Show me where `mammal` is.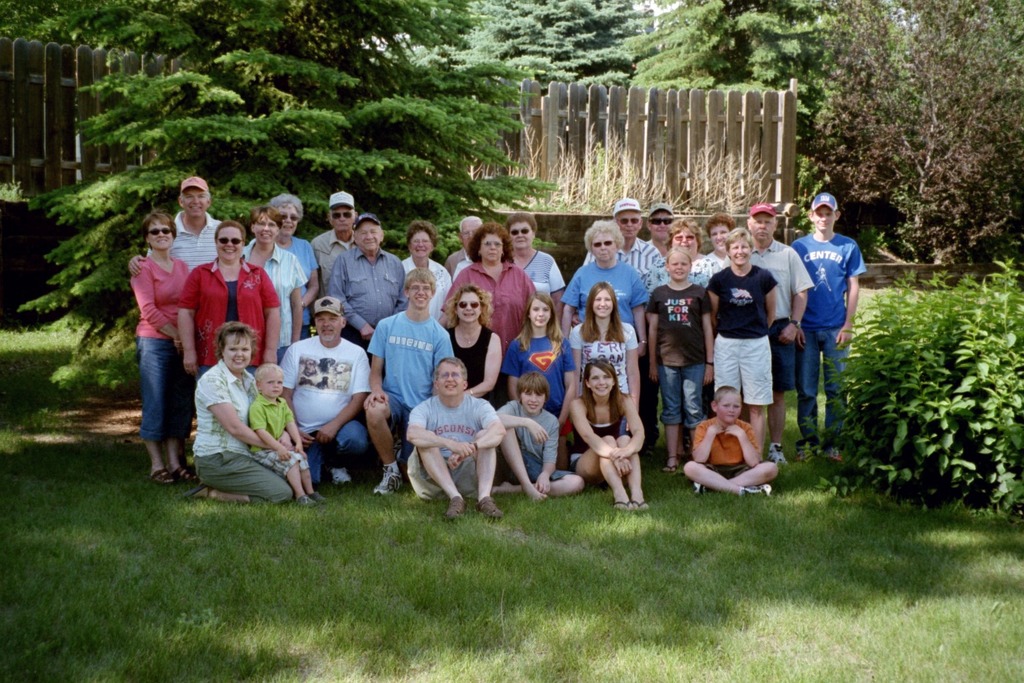
`mammal` is at region(445, 216, 538, 345).
